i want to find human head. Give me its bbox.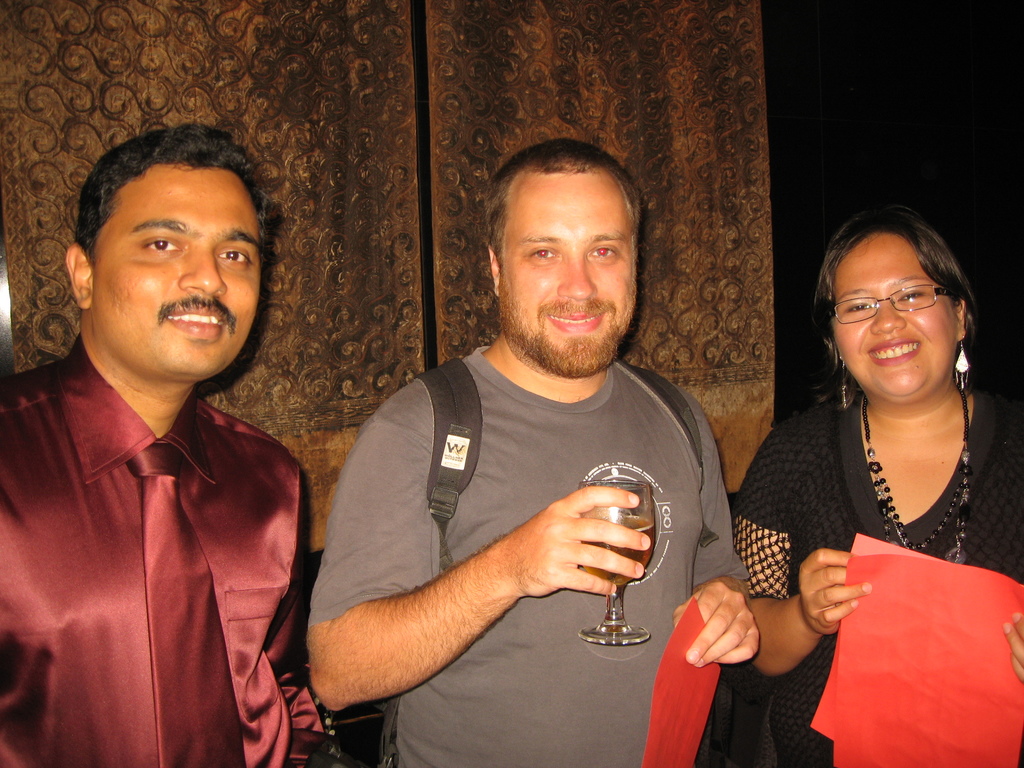
[x1=483, y1=140, x2=639, y2=380].
